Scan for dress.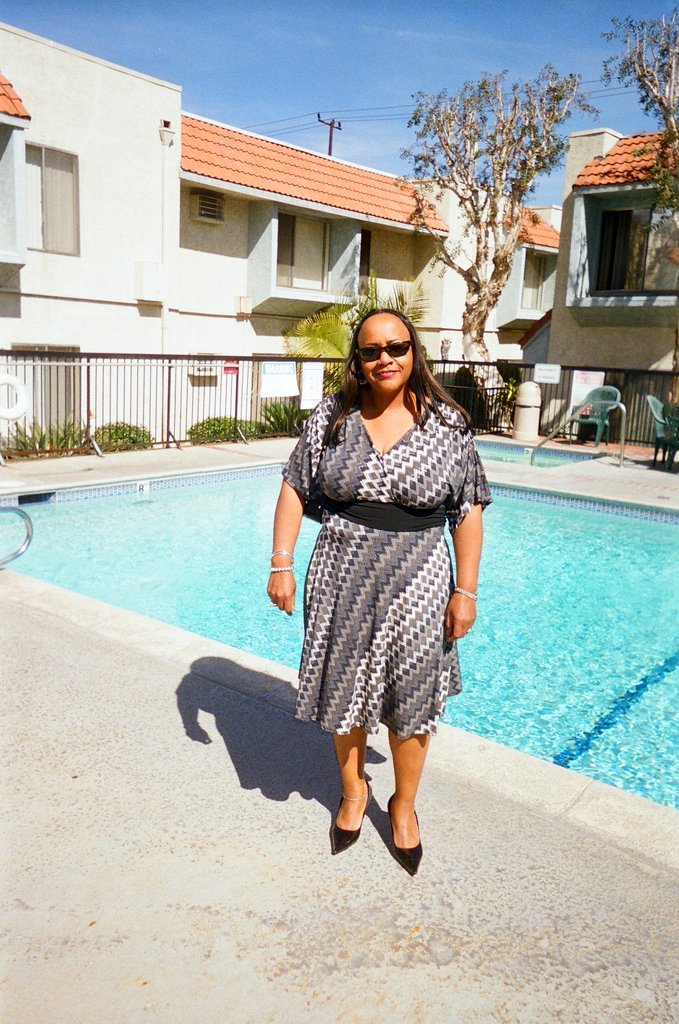
Scan result: bbox=[280, 391, 495, 742].
